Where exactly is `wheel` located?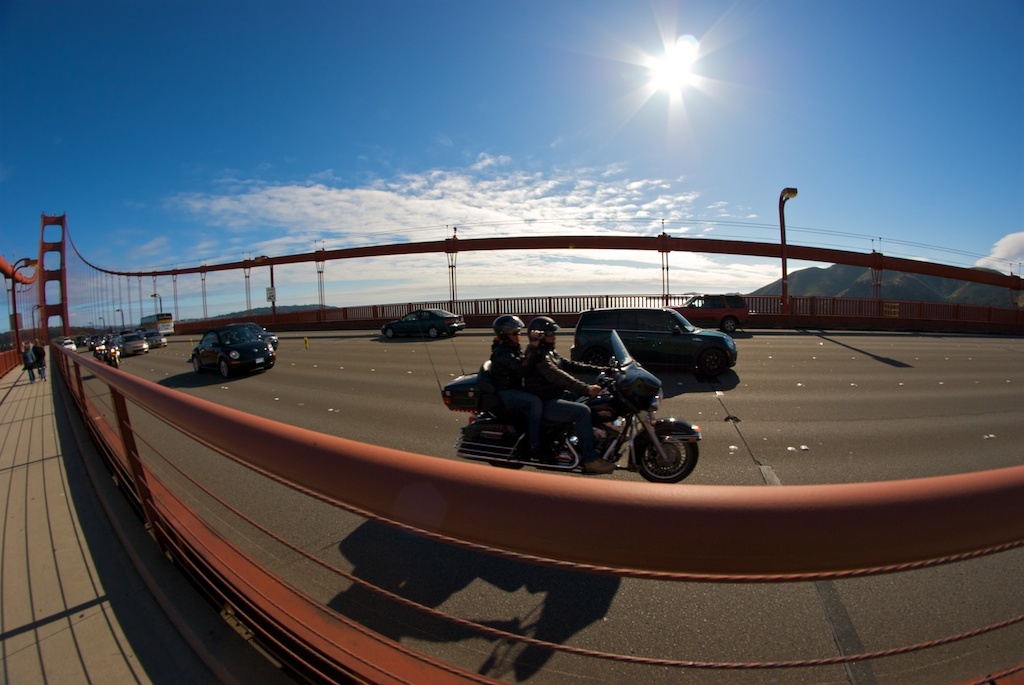
Its bounding box is [left=458, top=426, right=526, bottom=470].
